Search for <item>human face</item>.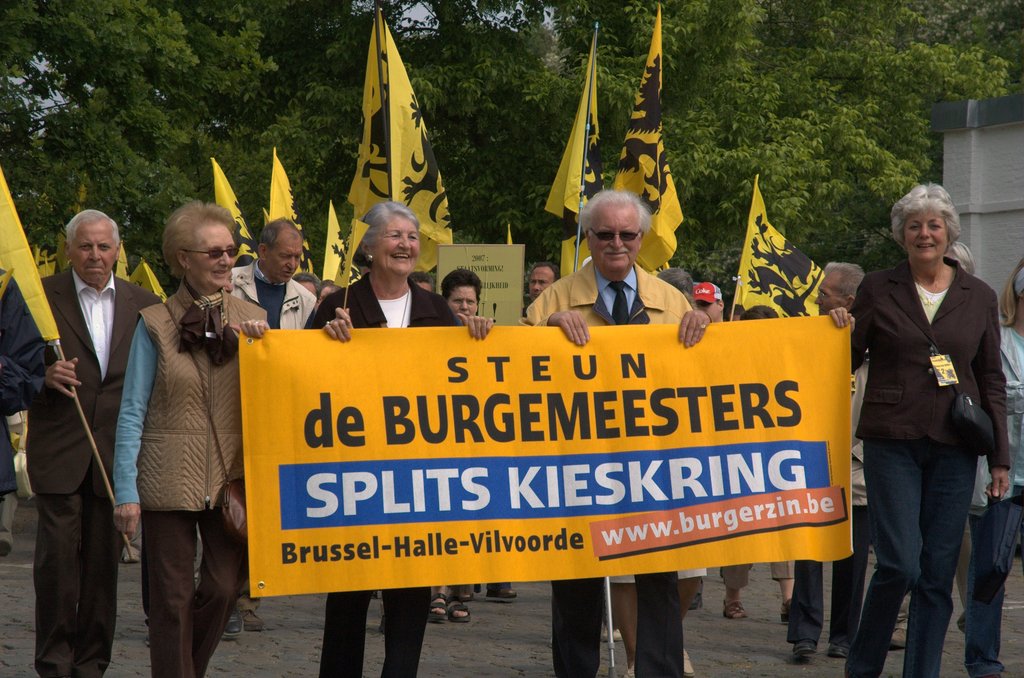
Found at left=451, top=285, right=483, bottom=326.
